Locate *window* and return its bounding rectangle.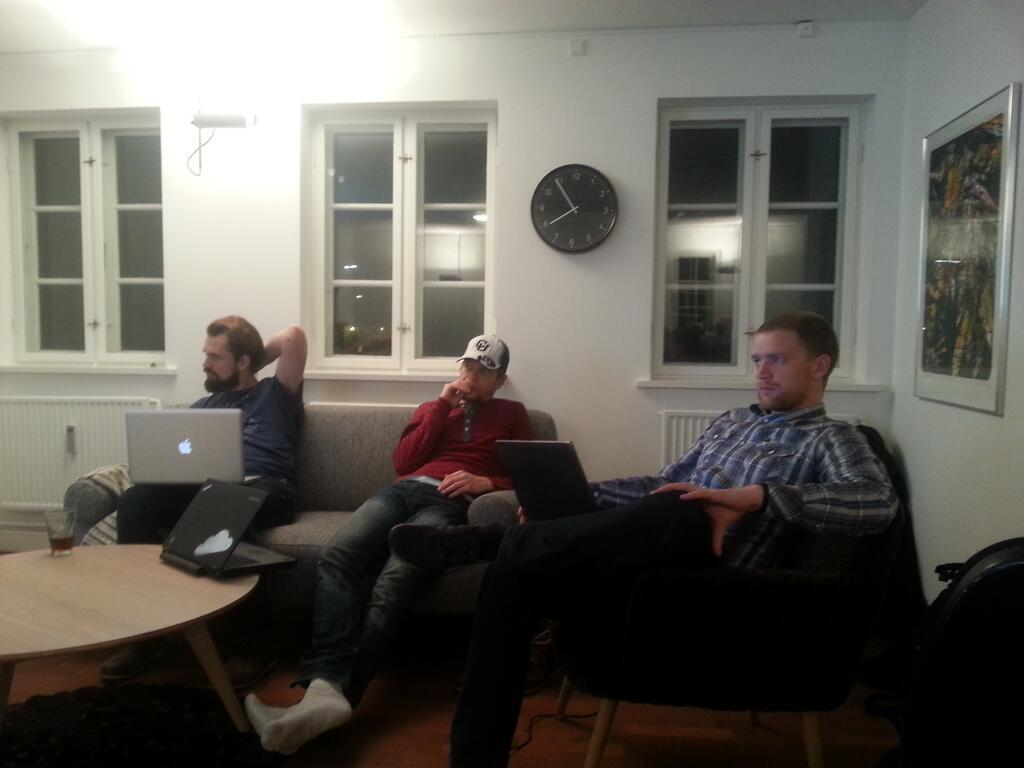
(left=302, top=103, right=497, bottom=367).
